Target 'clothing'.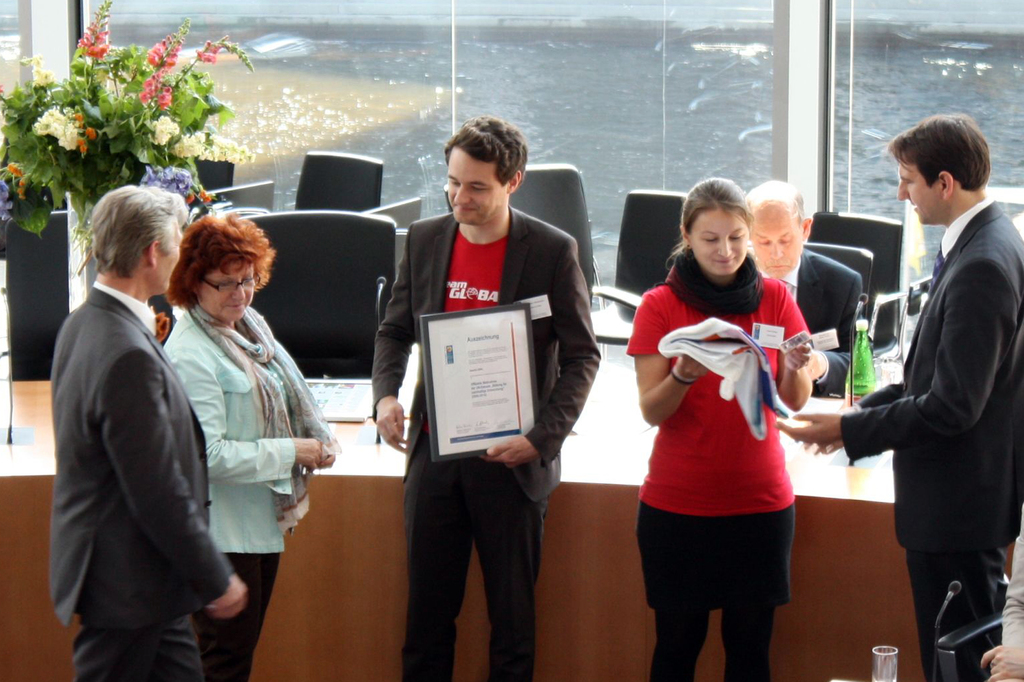
Target region: bbox(623, 257, 817, 681).
